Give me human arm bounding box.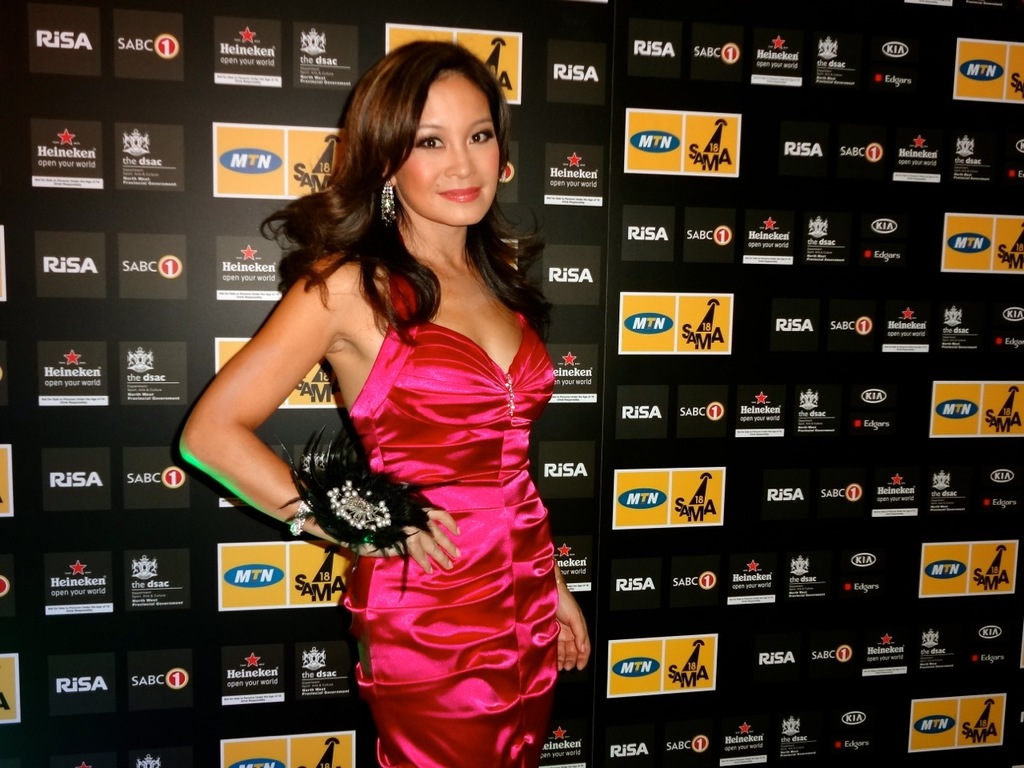
BBox(551, 563, 590, 670).
